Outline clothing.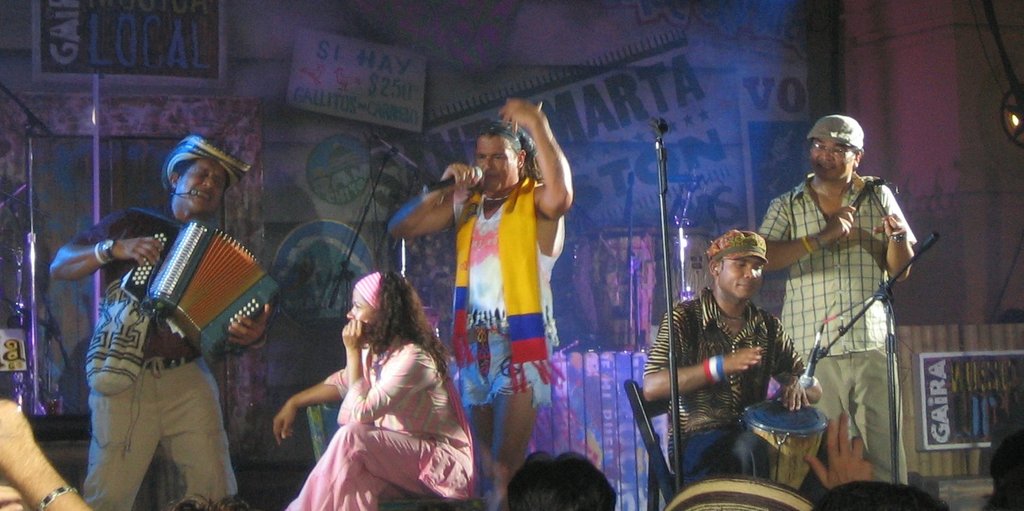
Outline: l=459, t=178, r=565, b=400.
